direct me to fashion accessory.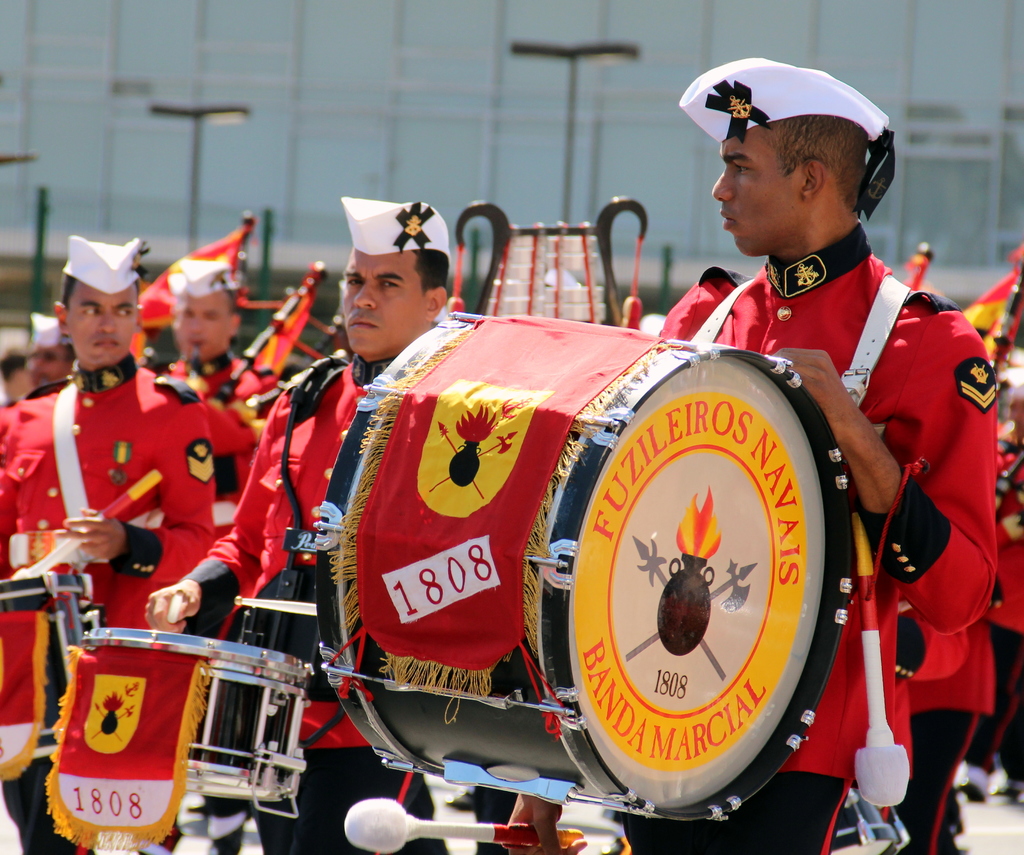
Direction: box(340, 194, 452, 259).
